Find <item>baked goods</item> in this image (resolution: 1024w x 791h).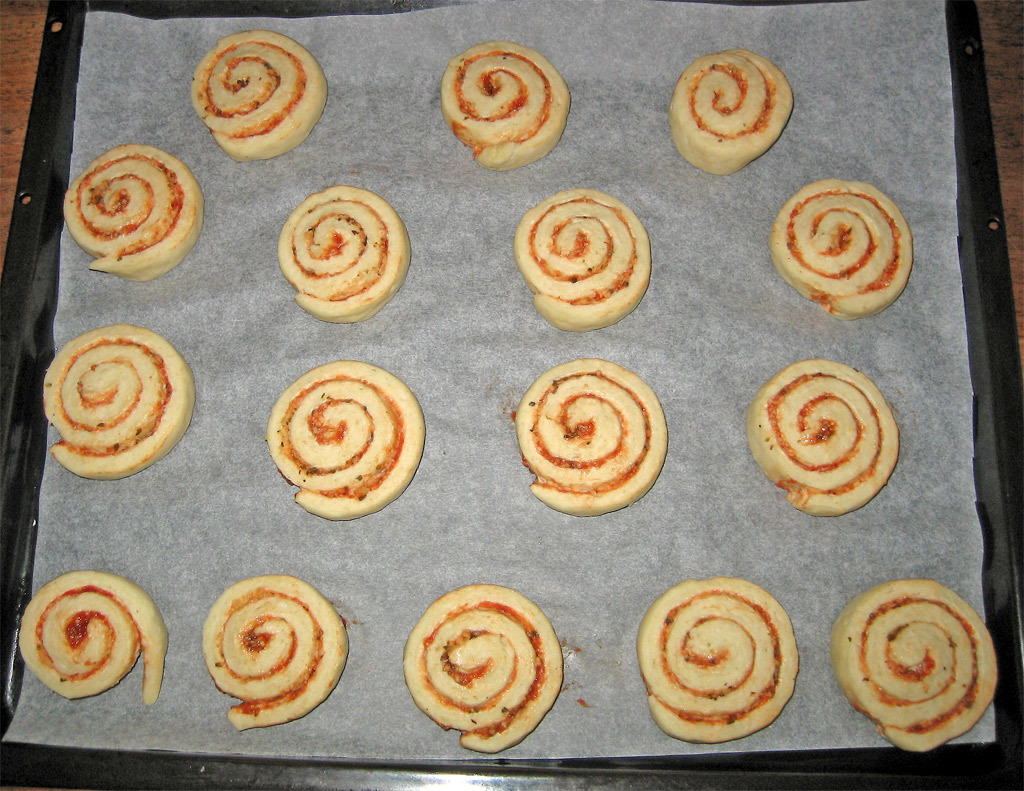
crop(21, 567, 164, 705).
